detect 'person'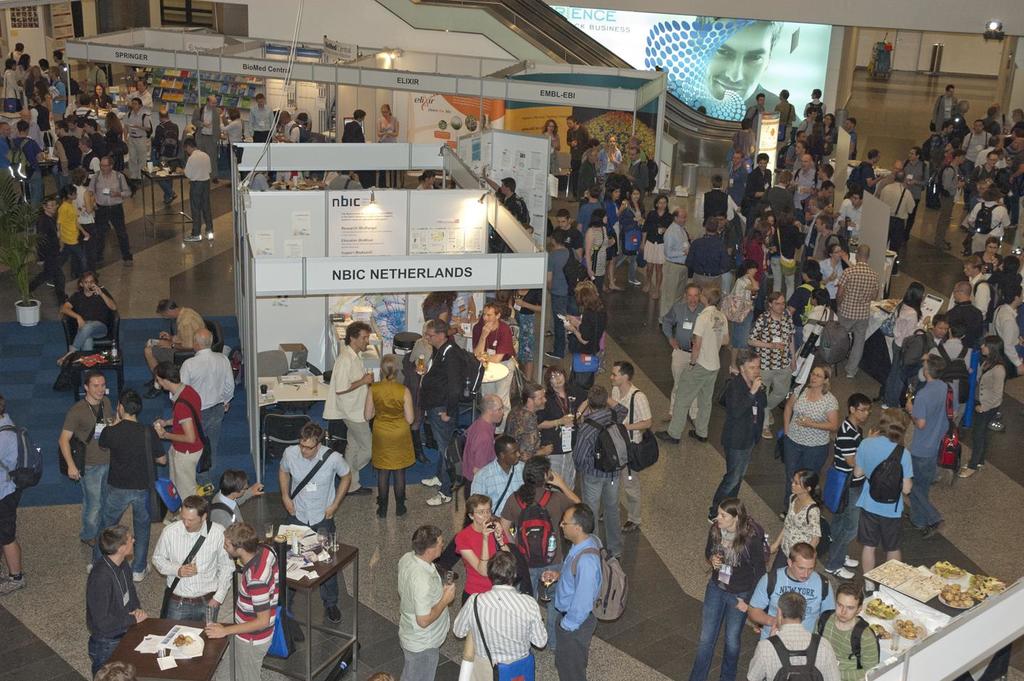
(x1=890, y1=283, x2=932, y2=406)
